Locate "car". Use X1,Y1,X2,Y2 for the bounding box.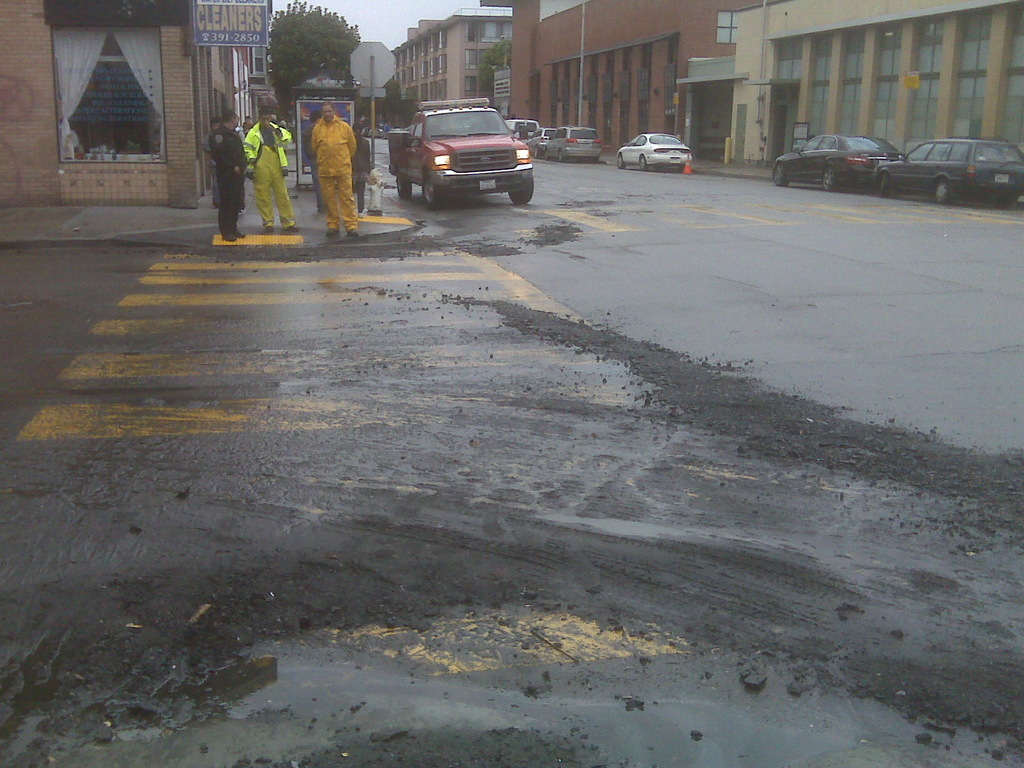
527,126,543,154.
